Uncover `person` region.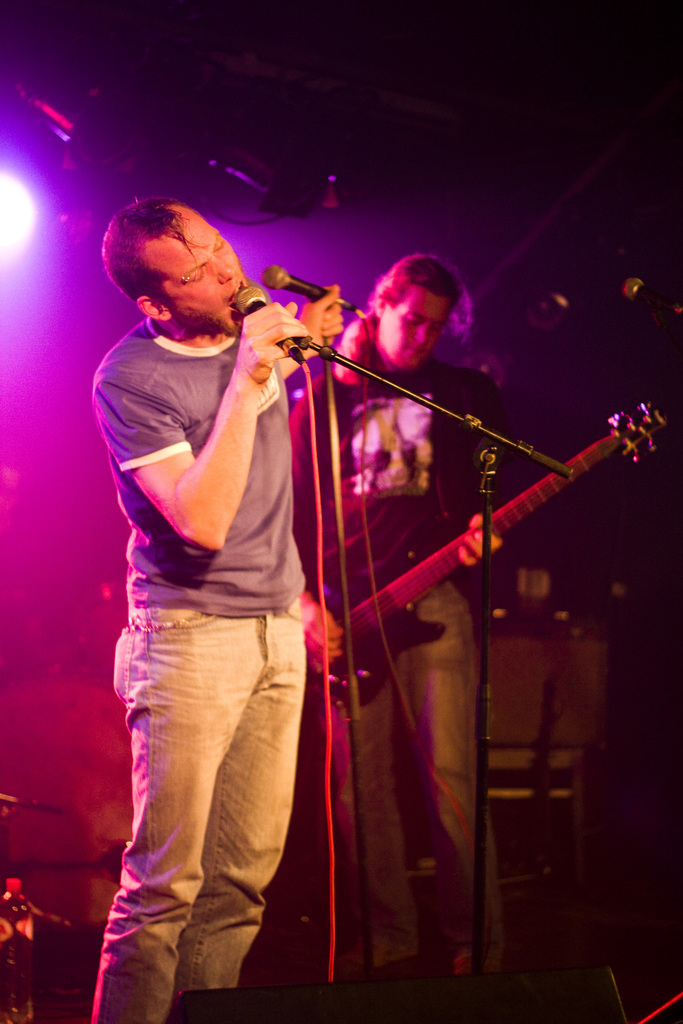
Uncovered: select_region(86, 191, 349, 1023).
